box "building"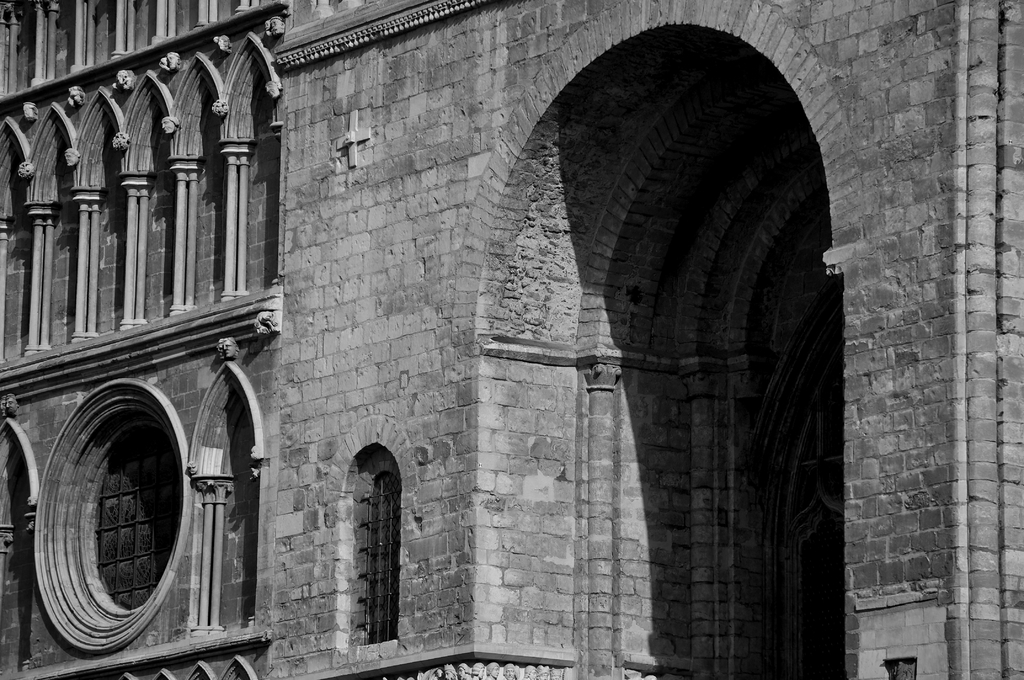
(0, 0, 1023, 679)
